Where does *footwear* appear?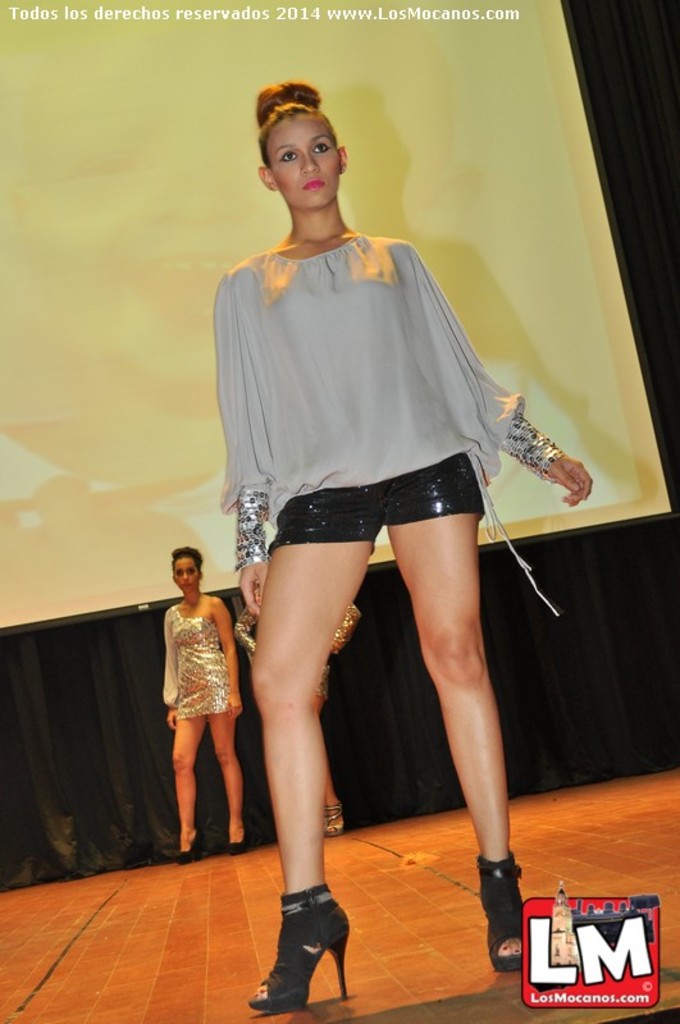
Appears at bbox(473, 852, 529, 974).
